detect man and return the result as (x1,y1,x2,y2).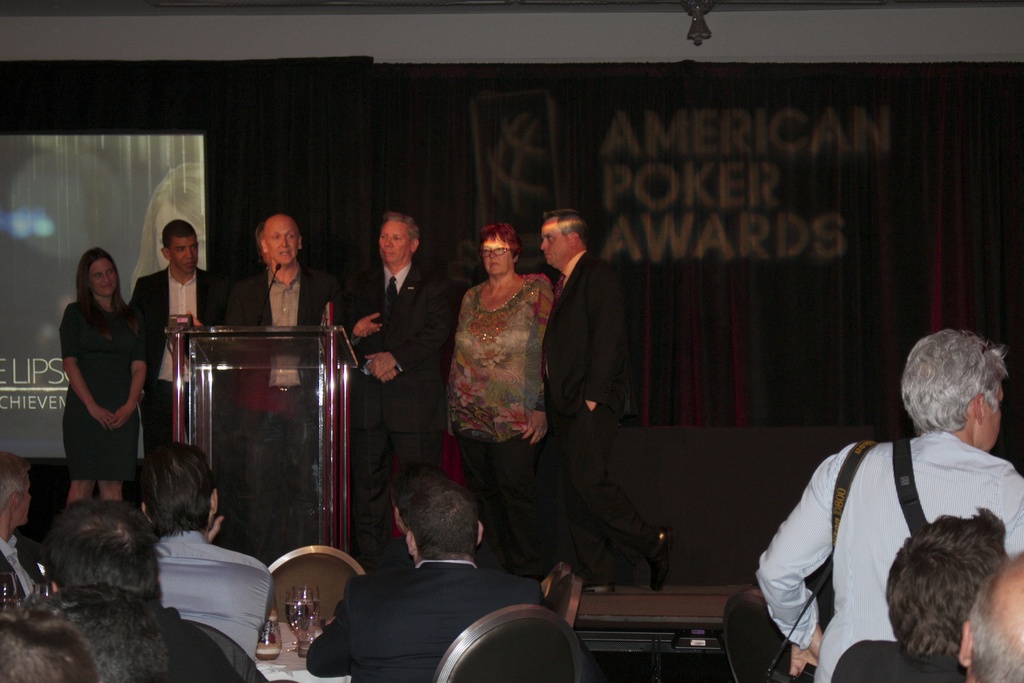
(519,213,624,593).
